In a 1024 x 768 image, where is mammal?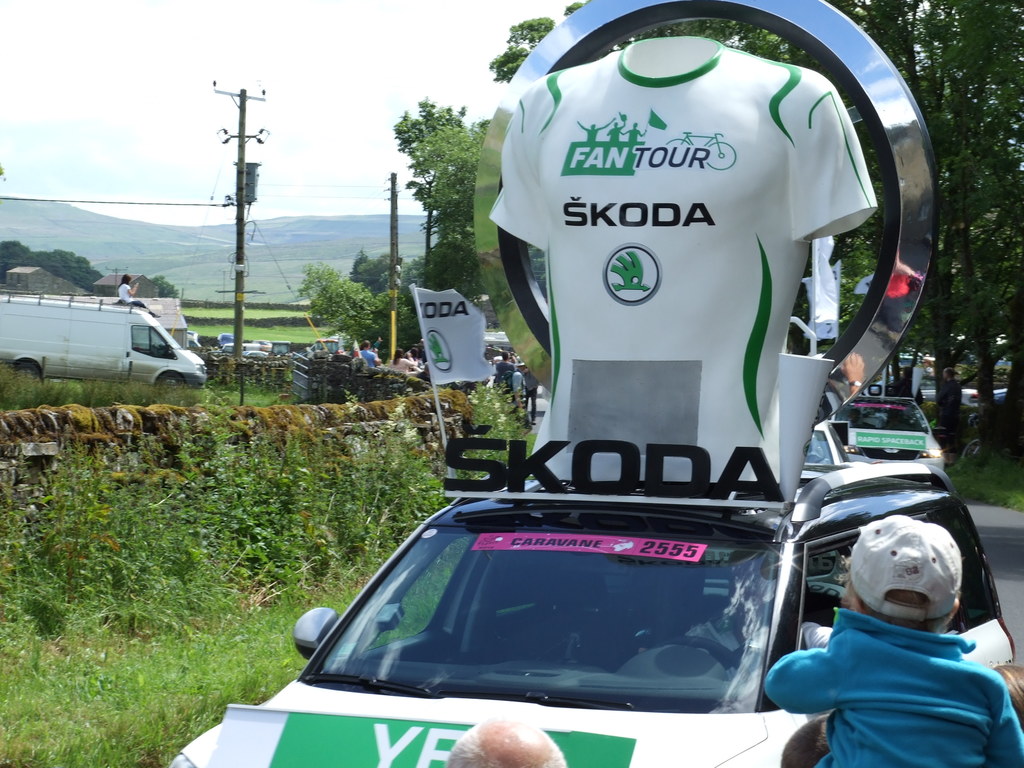
x1=933, y1=365, x2=964, y2=447.
